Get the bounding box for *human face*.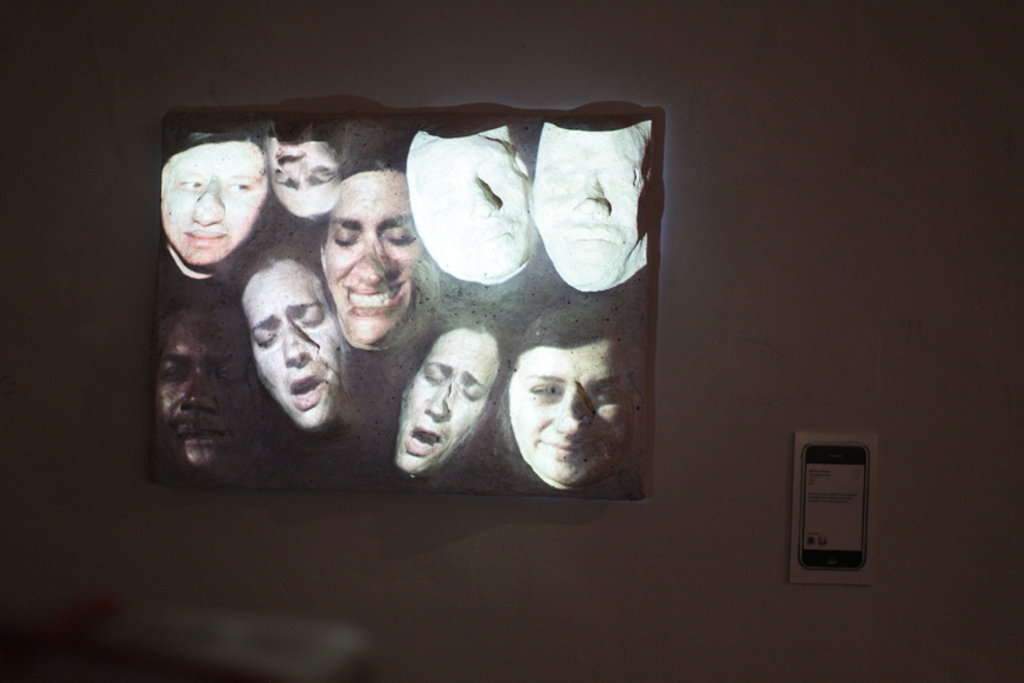
{"x1": 405, "y1": 128, "x2": 537, "y2": 279}.
